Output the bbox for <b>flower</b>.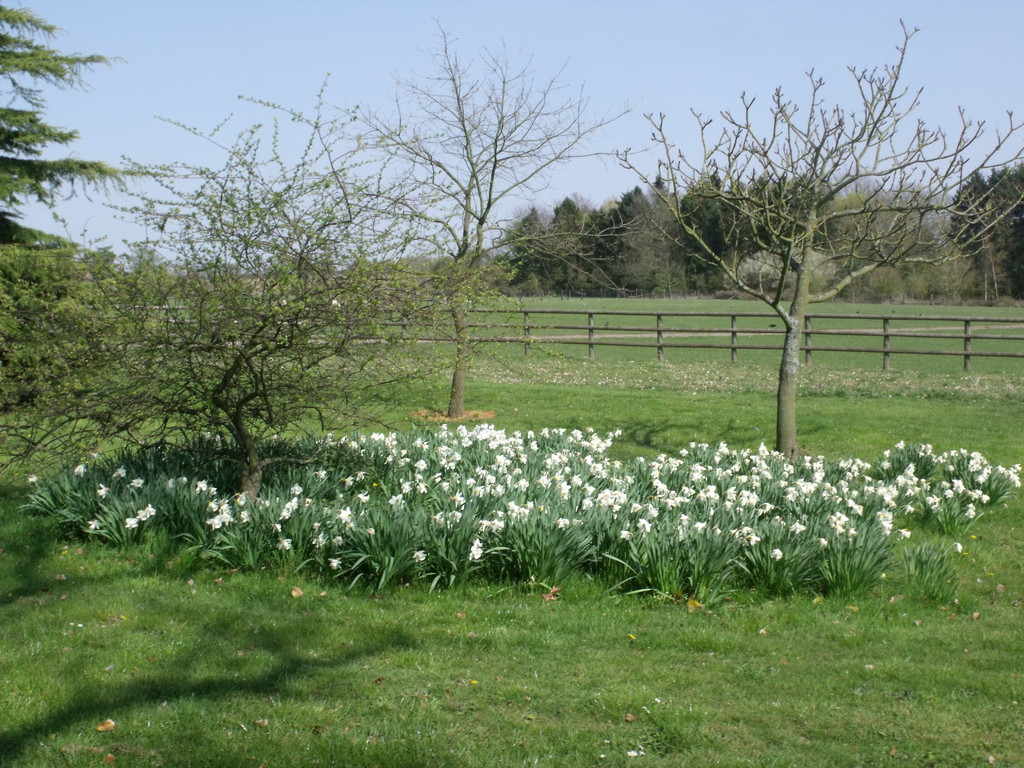
340/505/354/522.
